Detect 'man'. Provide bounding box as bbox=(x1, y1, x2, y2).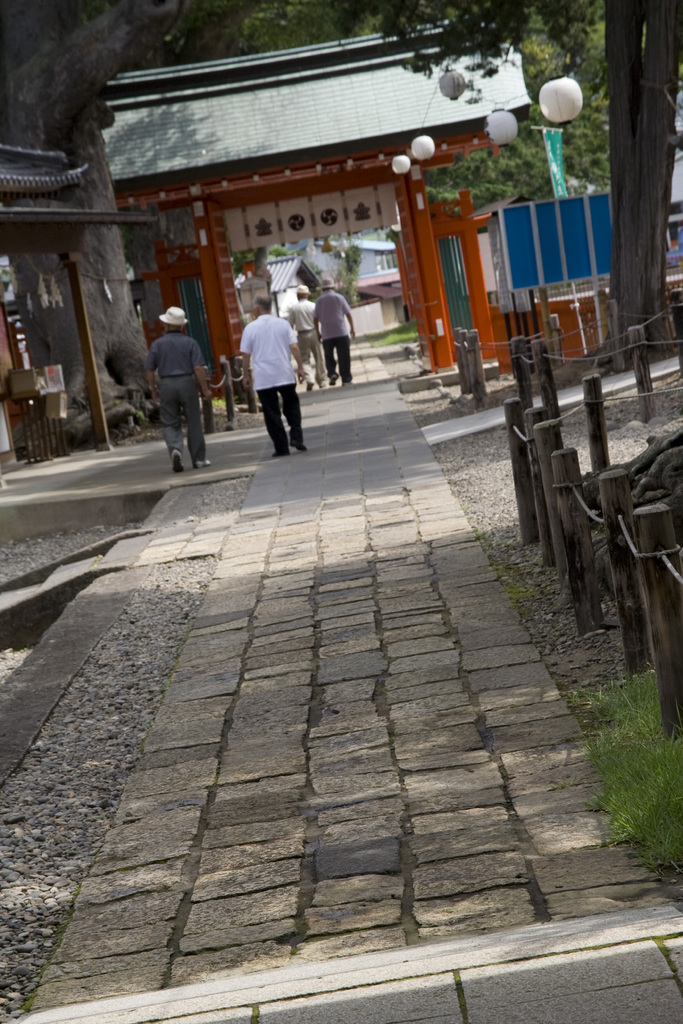
bbox=(233, 274, 319, 459).
